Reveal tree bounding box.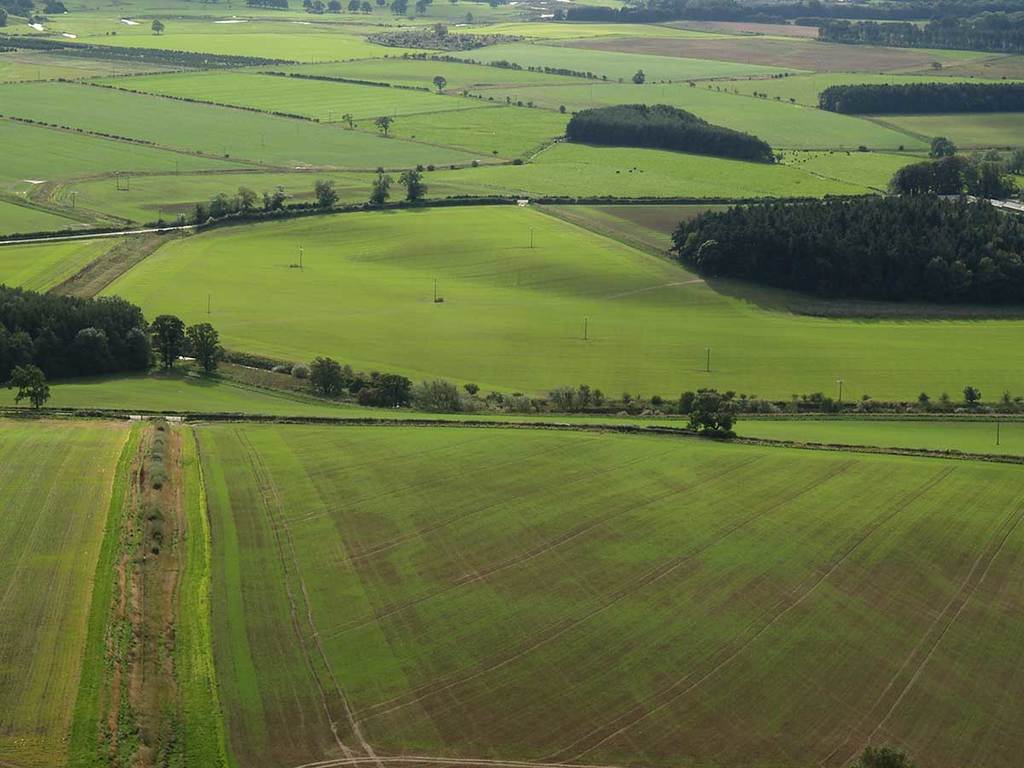
Revealed: <bbox>308, 354, 343, 395</bbox>.
